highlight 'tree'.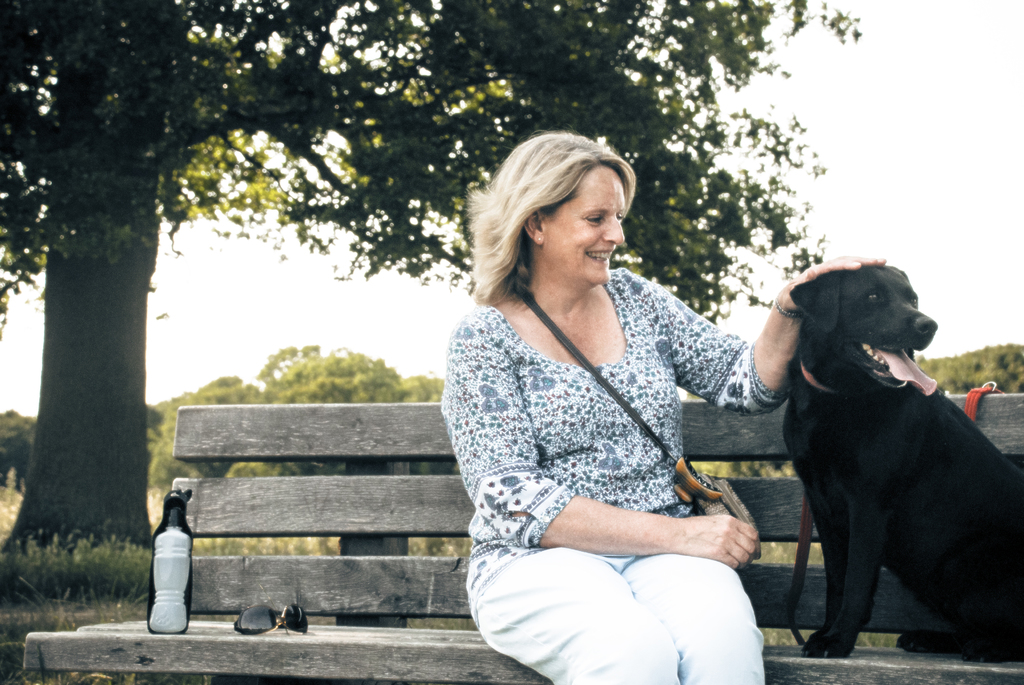
Highlighted region: [left=149, top=370, right=283, bottom=491].
